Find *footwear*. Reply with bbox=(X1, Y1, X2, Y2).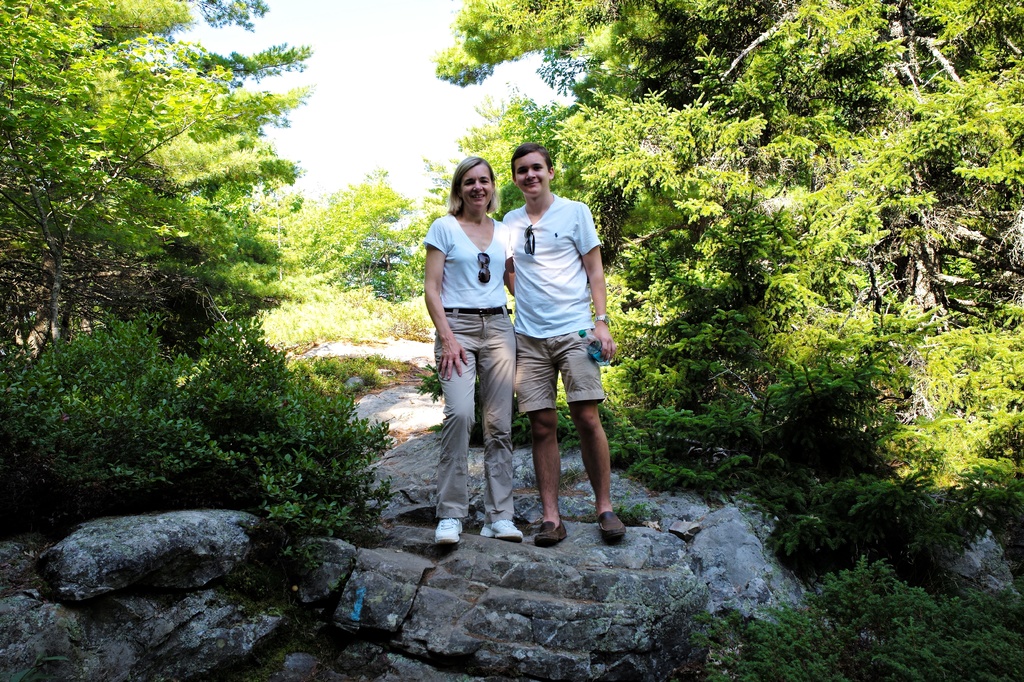
bbox=(534, 521, 568, 542).
